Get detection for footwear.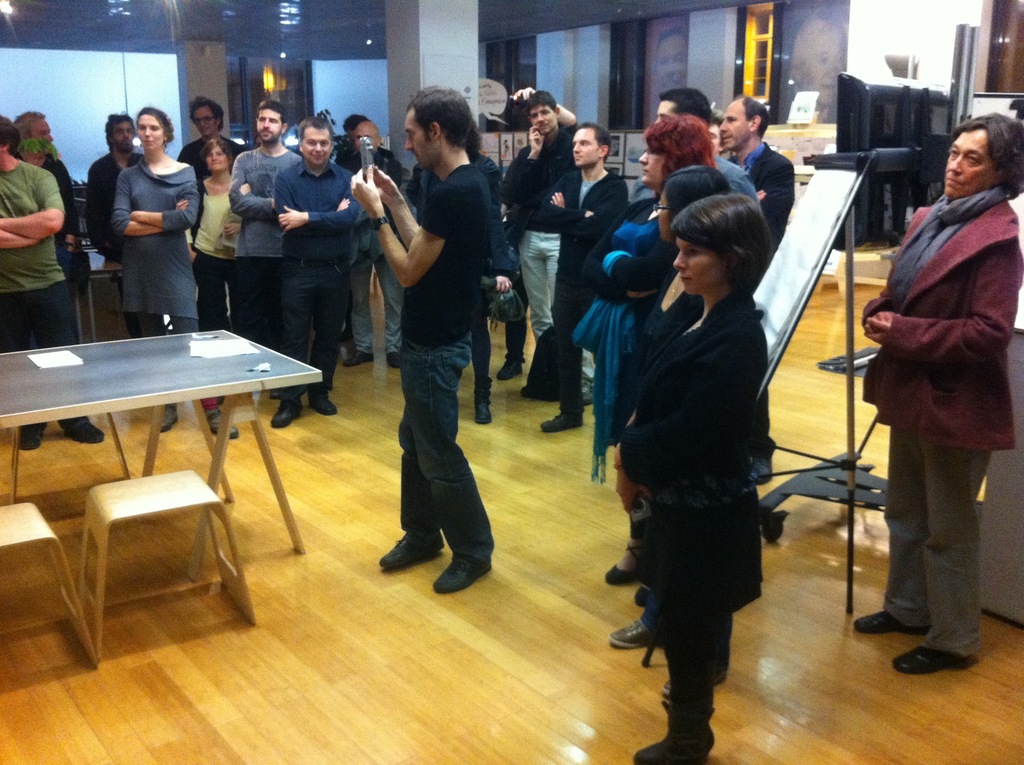
Detection: pyautogui.locateOnScreen(493, 346, 527, 380).
